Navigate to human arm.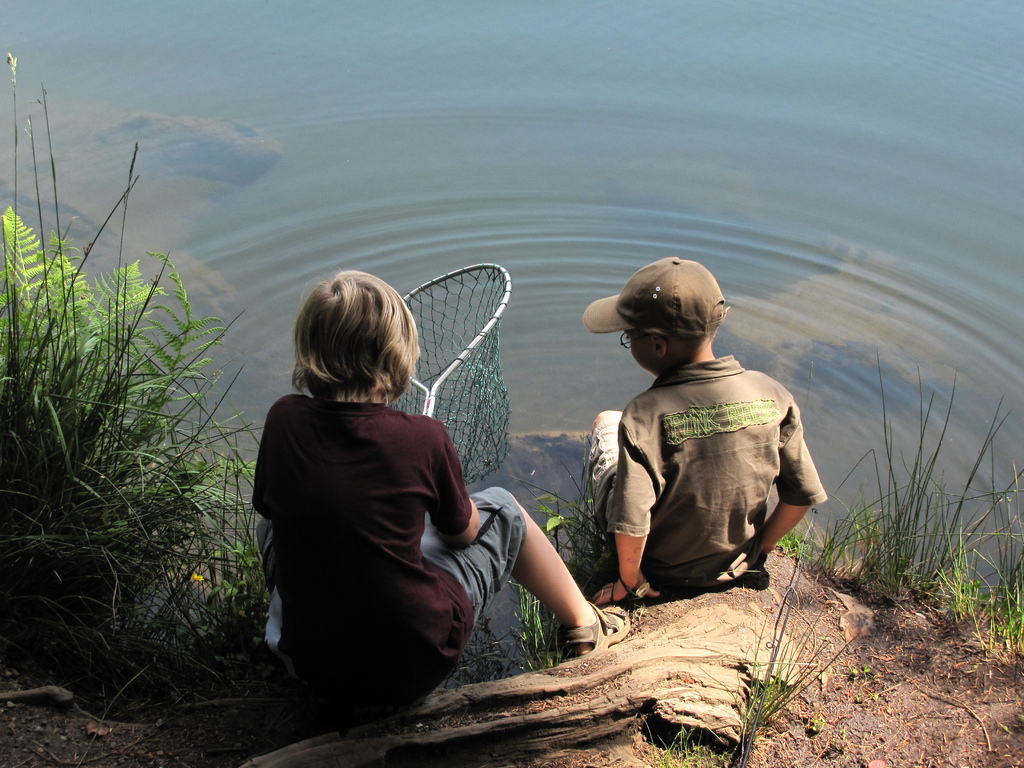
Navigation target: (x1=253, y1=397, x2=293, y2=517).
